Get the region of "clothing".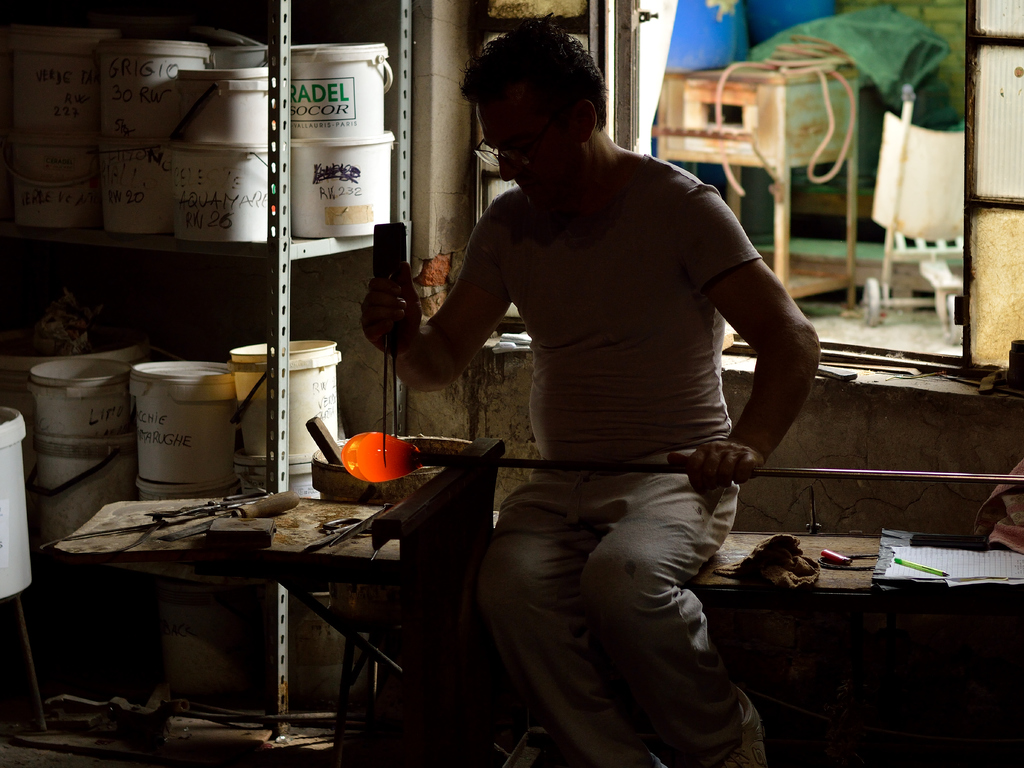
(424, 133, 762, 767).
